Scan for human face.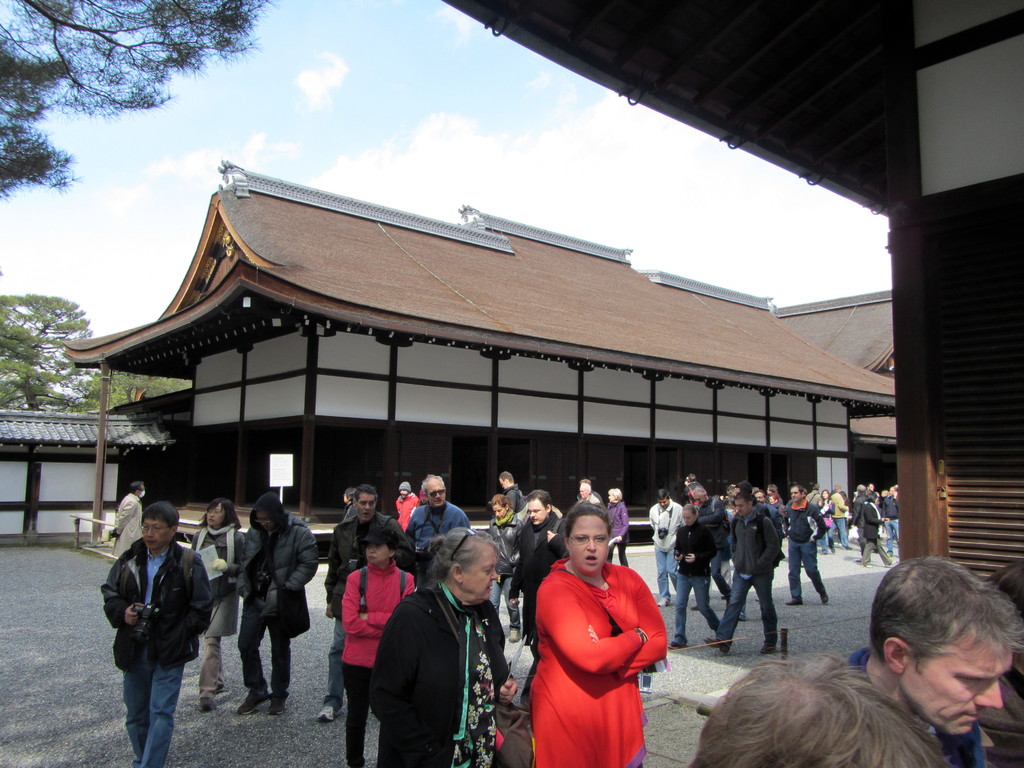
Scan result: (x1=141, y1=516, x2=174, y2=550).
